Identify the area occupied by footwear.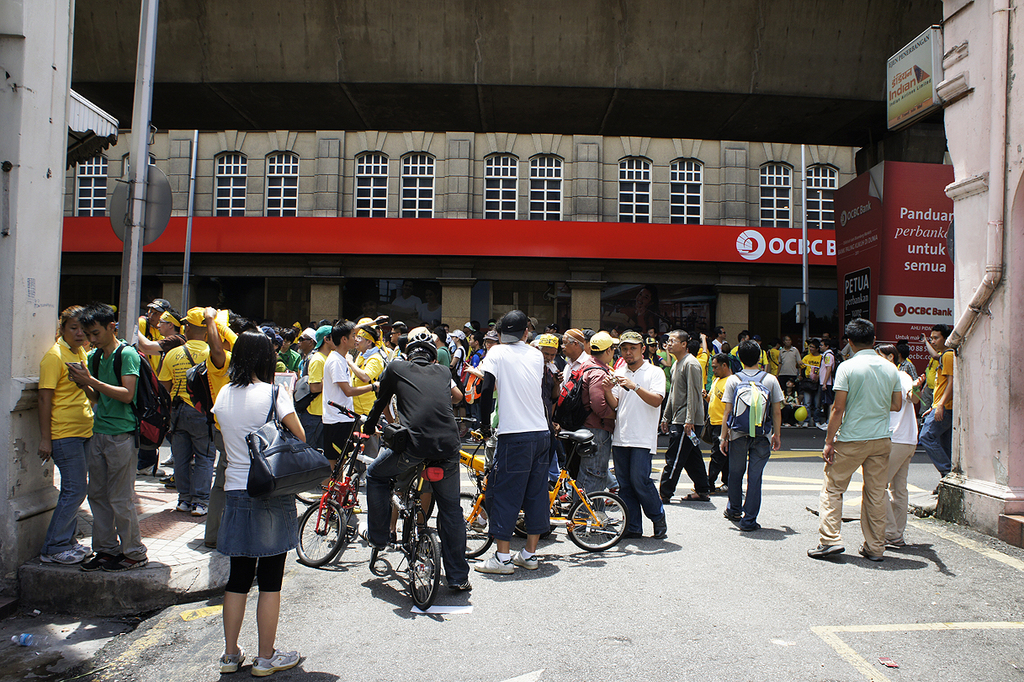
Area: BBox(110, 551, 154, 572).
